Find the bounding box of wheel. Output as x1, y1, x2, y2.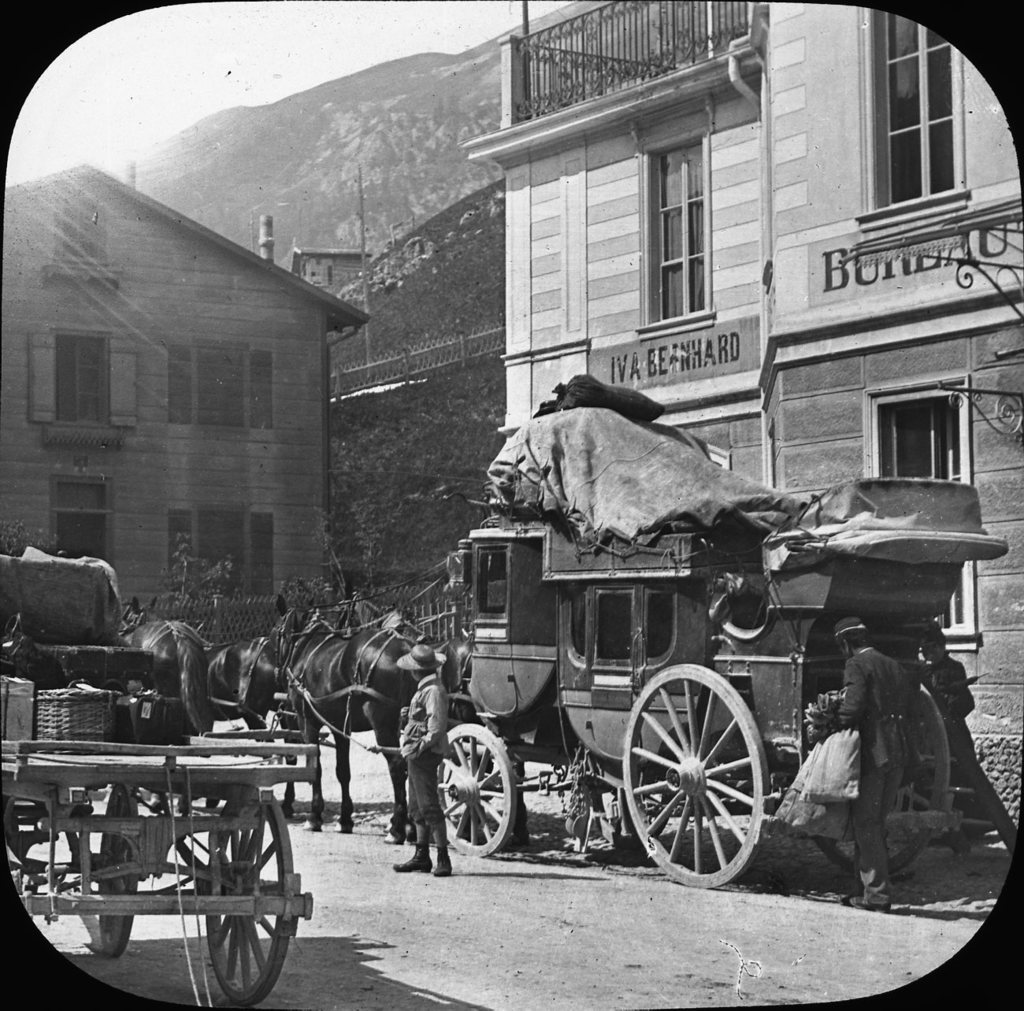
618, 684, 777, 882.
